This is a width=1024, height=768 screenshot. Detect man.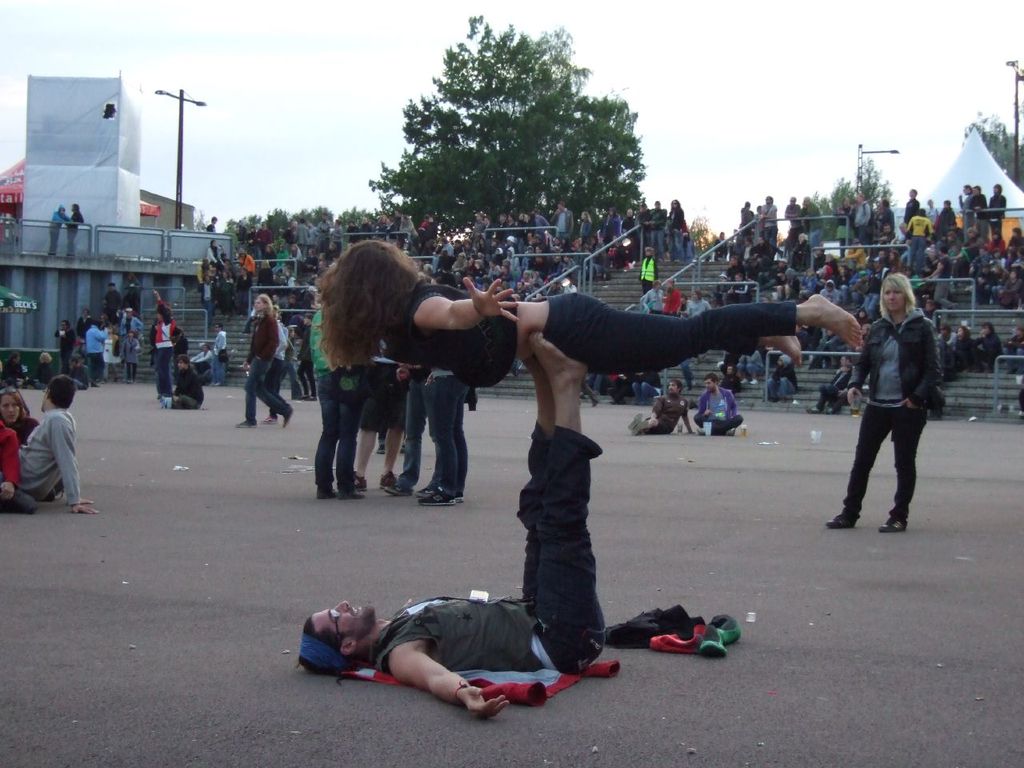
bbox=(206, 216, 217, 230).
